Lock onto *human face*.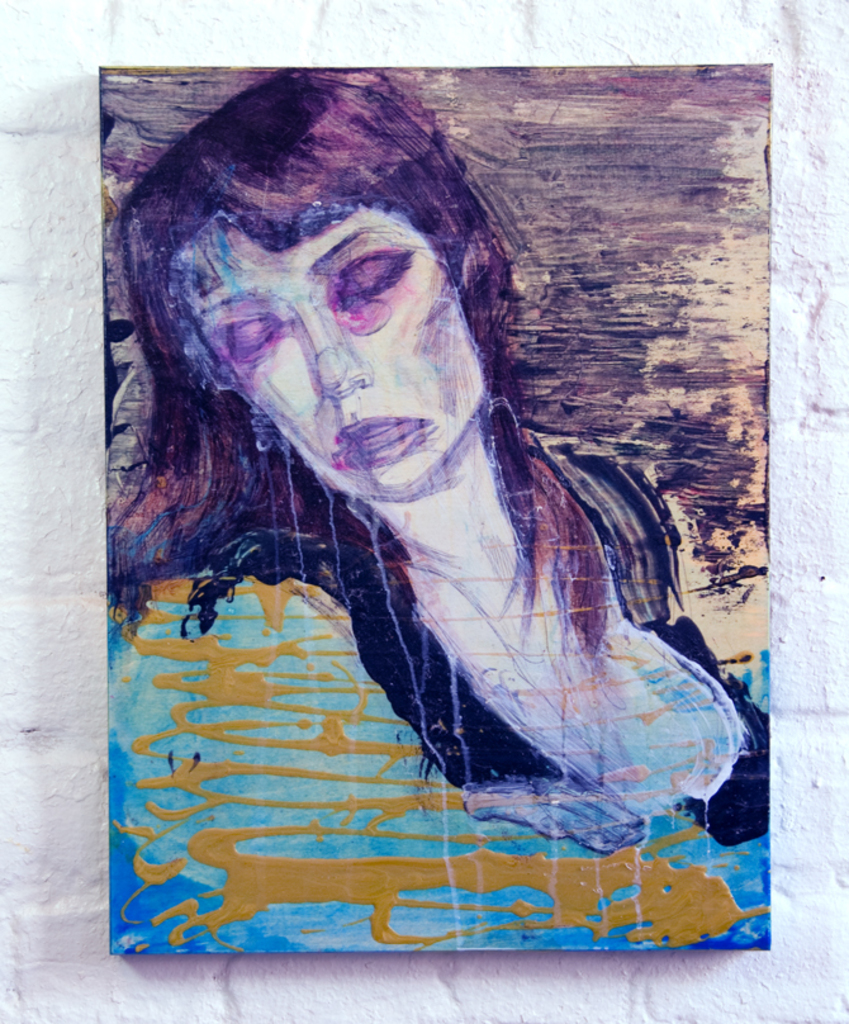
Locked: x1=185, y1=198, x2=503, y2=499.
